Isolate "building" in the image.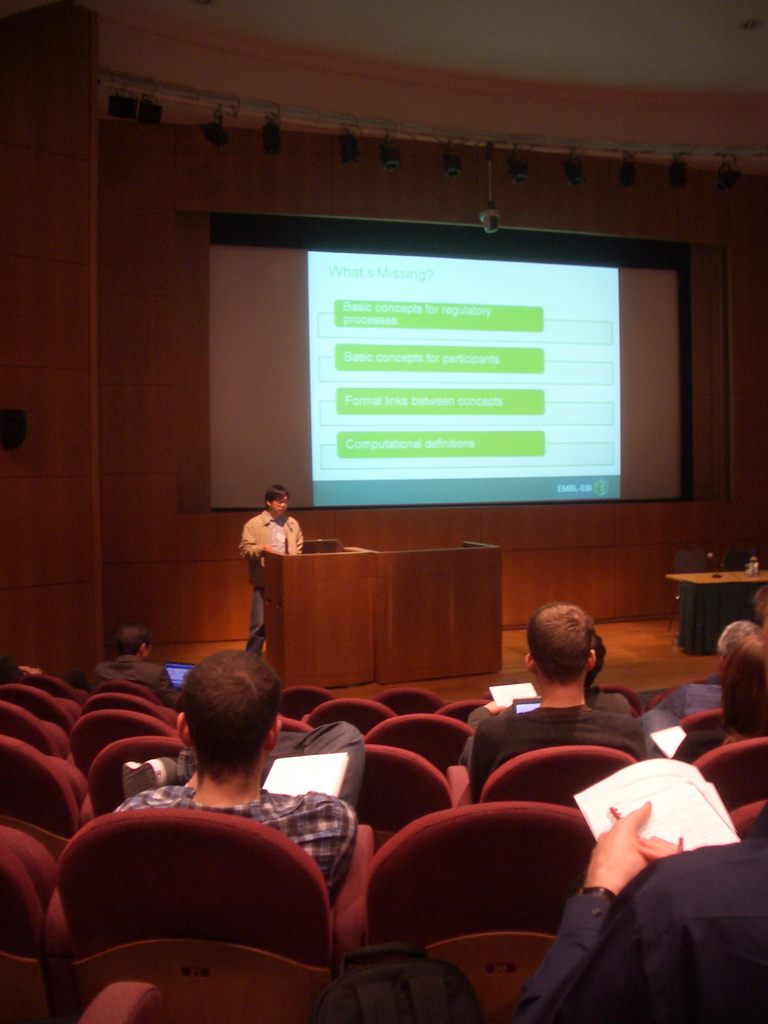
Isolated region: {"left": 0, "top": 0, "right": 767, "bottom": 1018}.
